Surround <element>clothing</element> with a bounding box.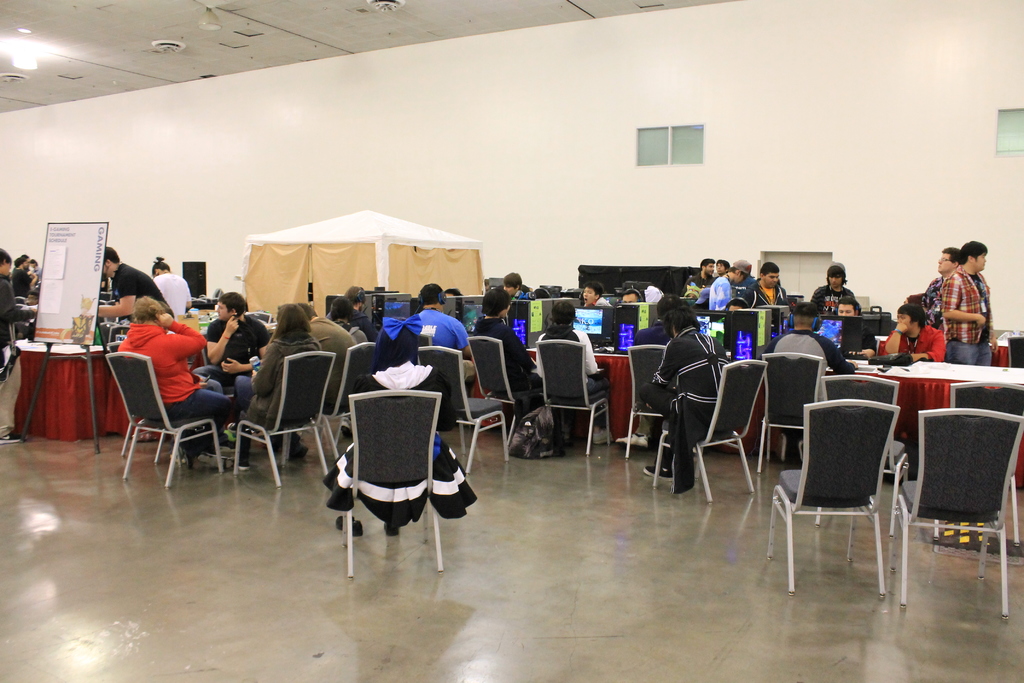
BBox(646, 277, 659, 319).
